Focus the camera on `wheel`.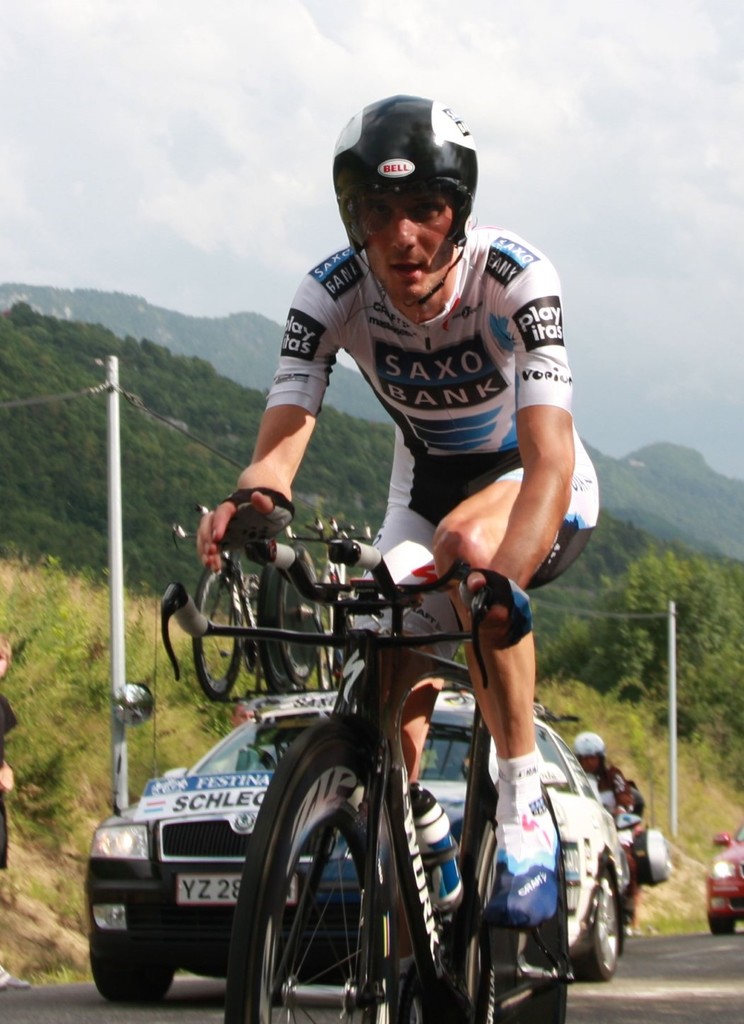
Focus region: 709,919,735,935.
